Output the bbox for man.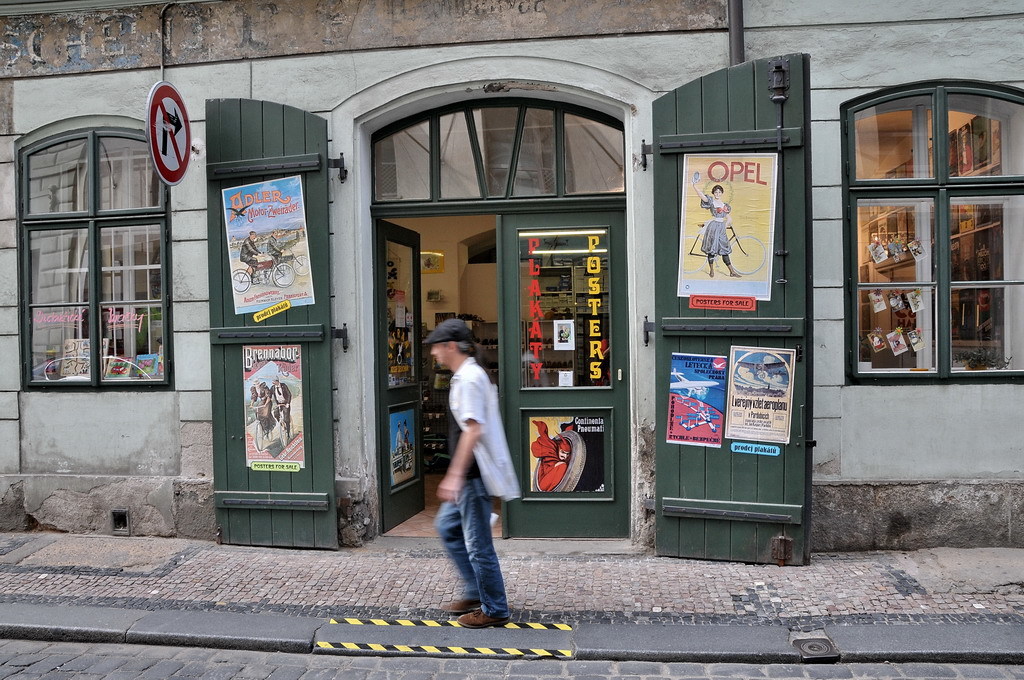
265:230:281:267.
